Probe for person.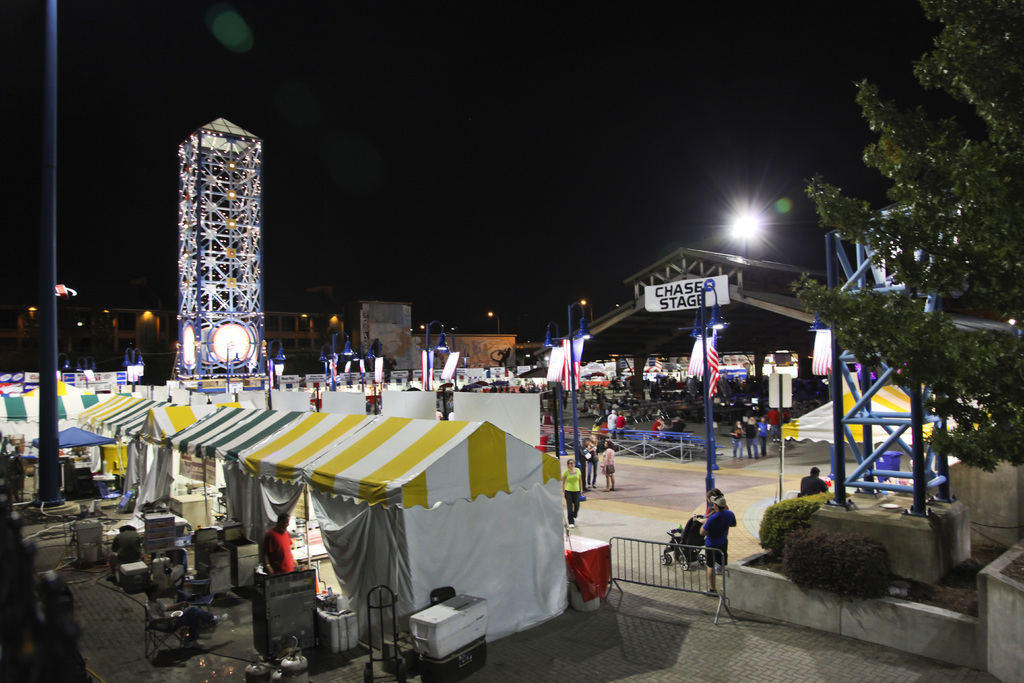
Probe result: select_region(588, 444, 598, 494).
